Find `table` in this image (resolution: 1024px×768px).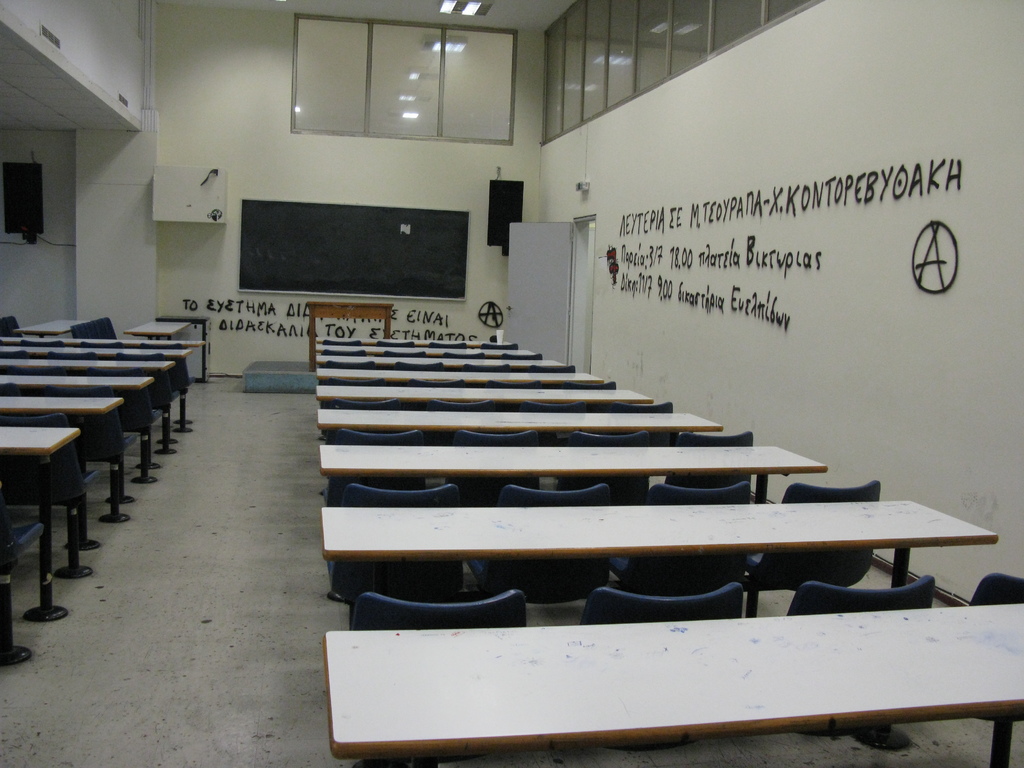
locate(324, 600, 1023, 767).
